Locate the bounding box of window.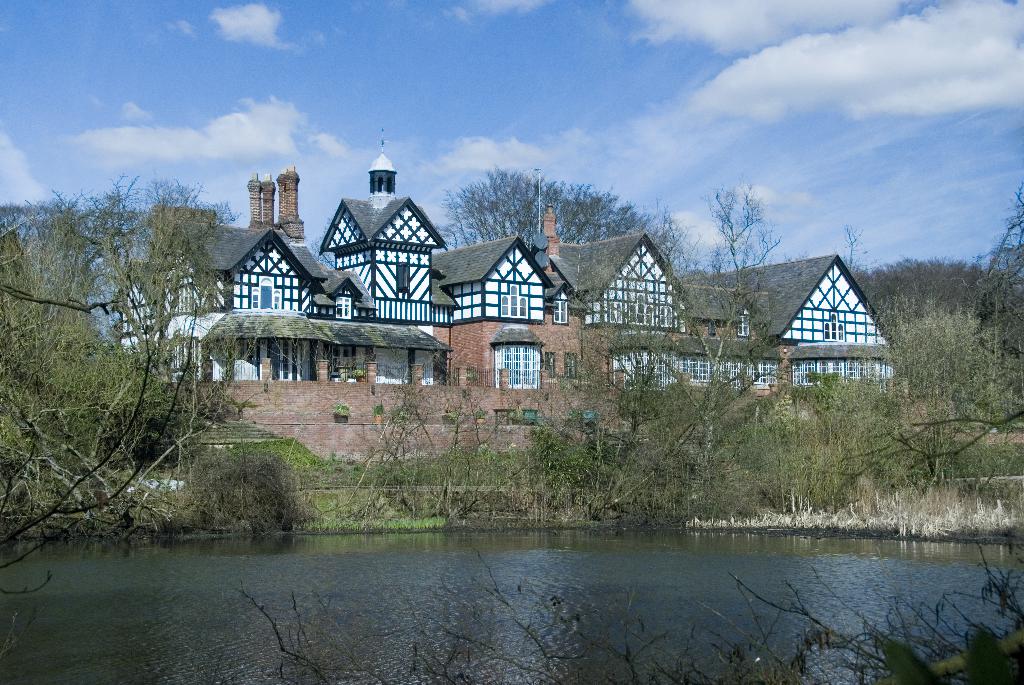
Bounding box: 495, 319, 552, 405.
